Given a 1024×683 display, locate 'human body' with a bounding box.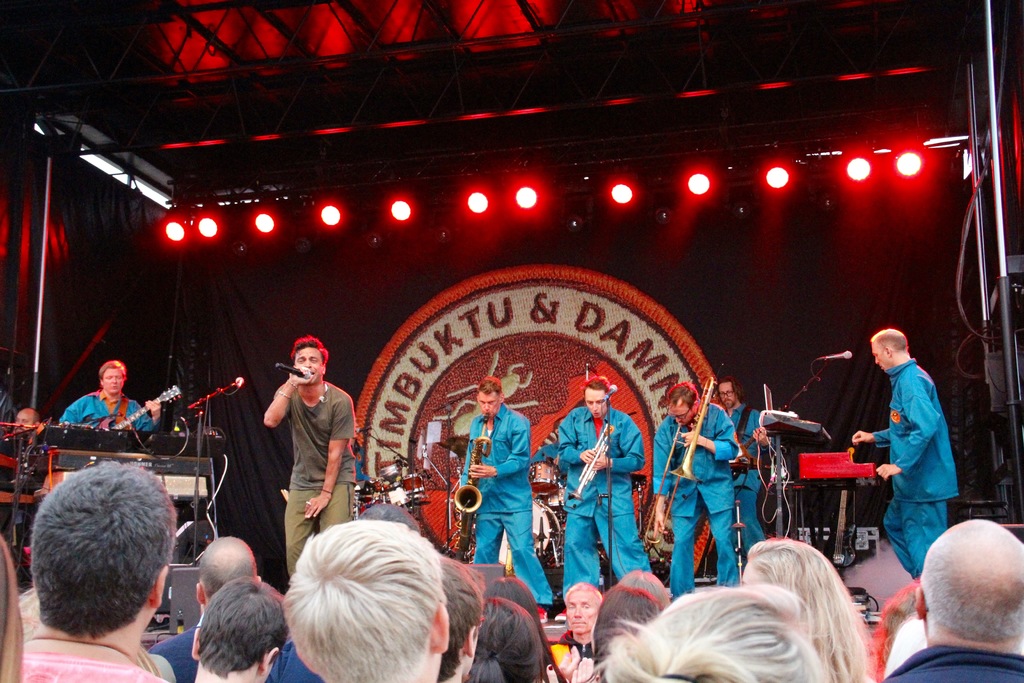
Located: 455 407 553 613.
